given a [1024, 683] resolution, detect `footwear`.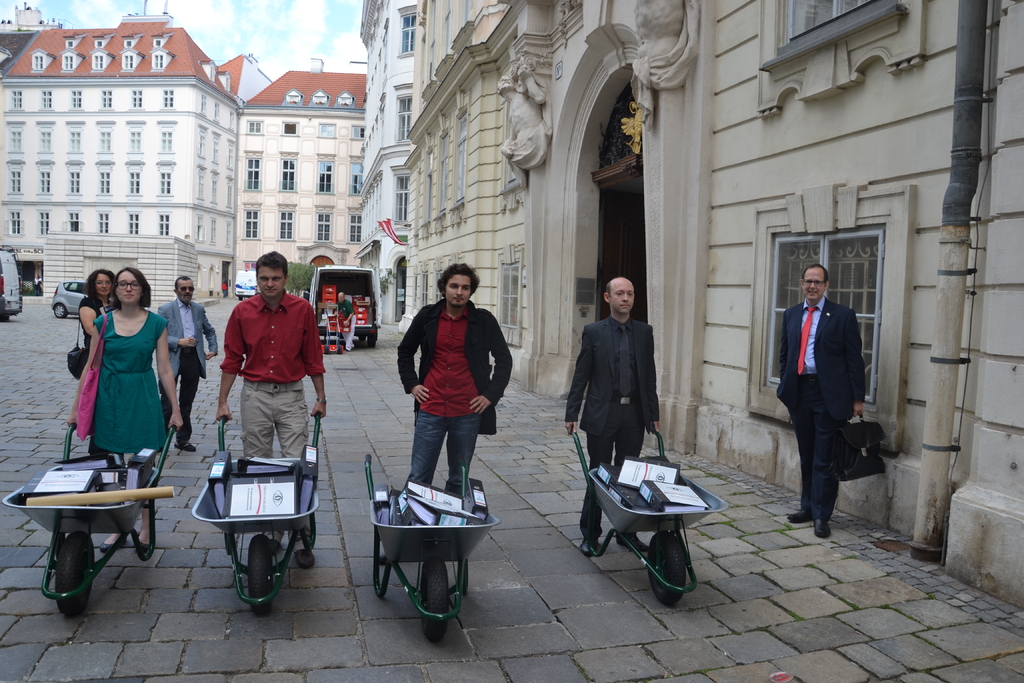
left=582, top=532, right=595, bottom=559.
